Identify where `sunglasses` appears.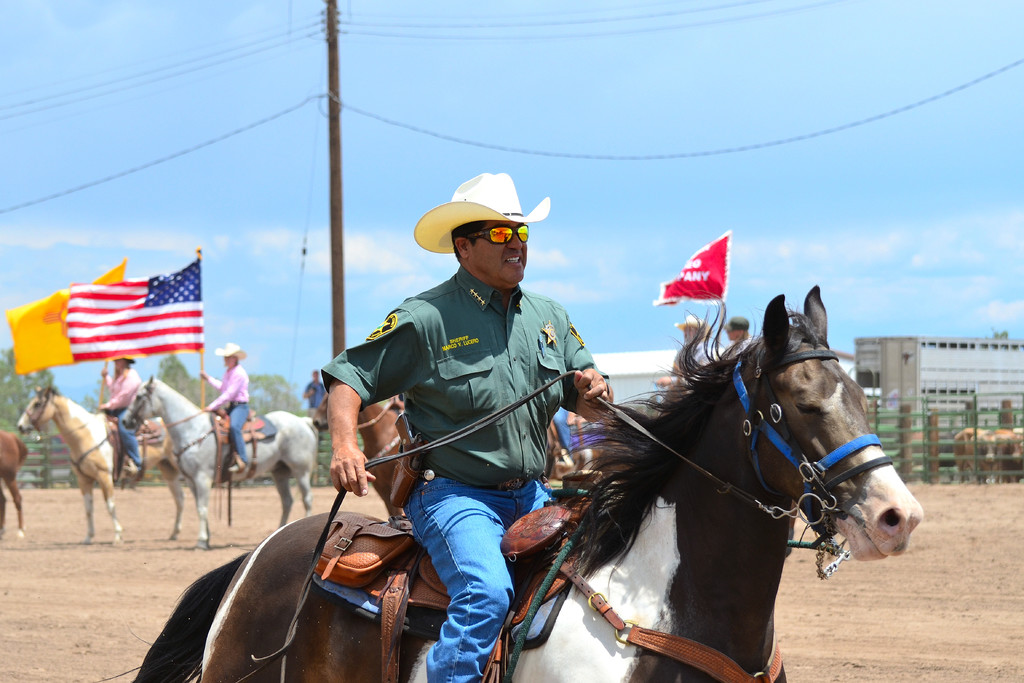
Appears at l=463, t=223, r=529, b=244.
